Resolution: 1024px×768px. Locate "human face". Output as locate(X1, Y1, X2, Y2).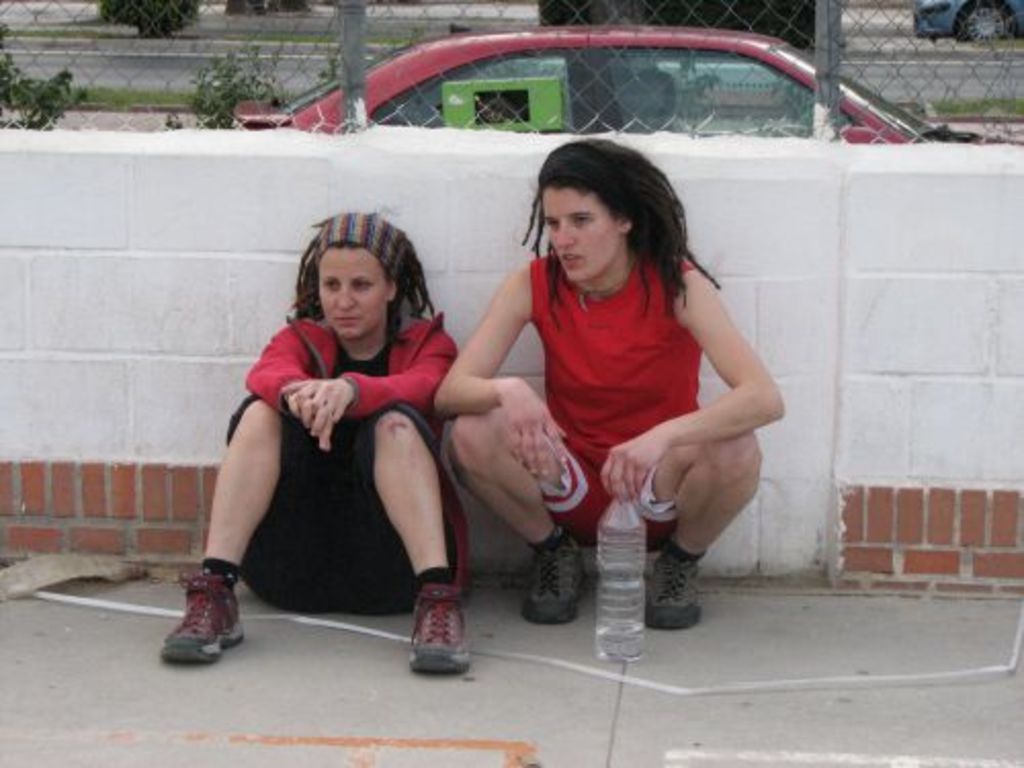
locate(319, 254, 385, 336).
